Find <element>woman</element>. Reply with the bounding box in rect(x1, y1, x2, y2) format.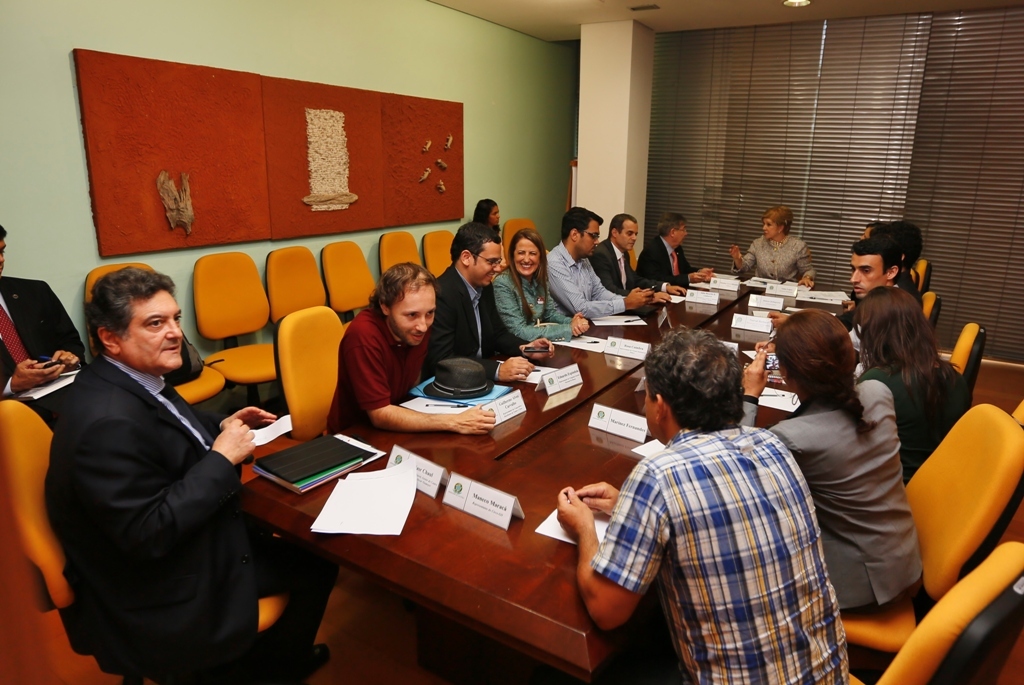
rect(851, 281, 961, 484).
